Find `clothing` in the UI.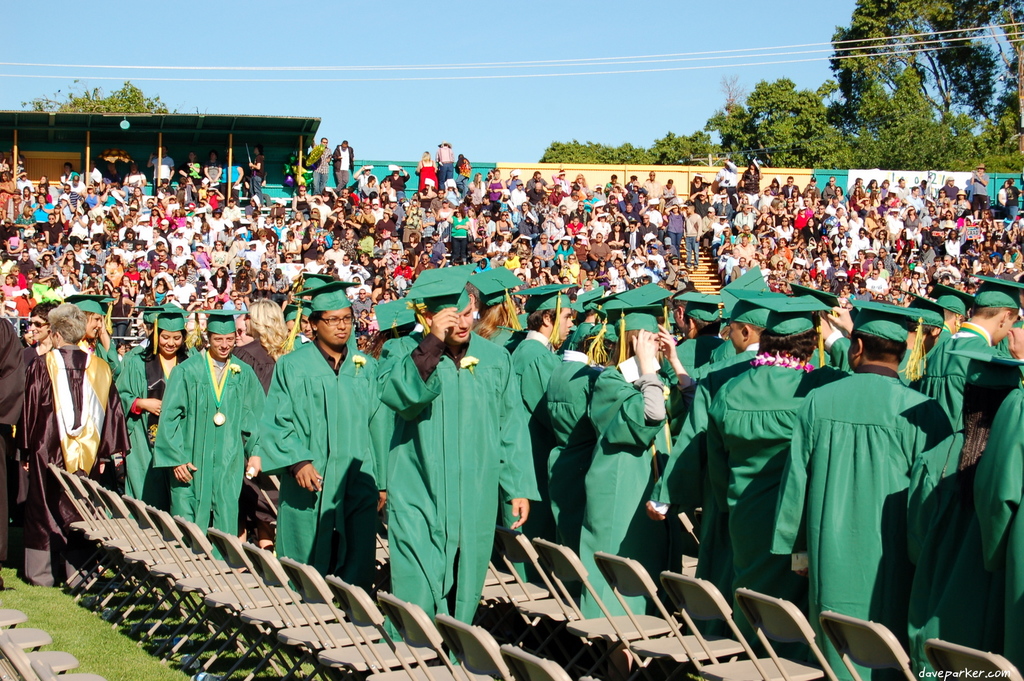
UI element at <box>492,330,566,544</box>.
